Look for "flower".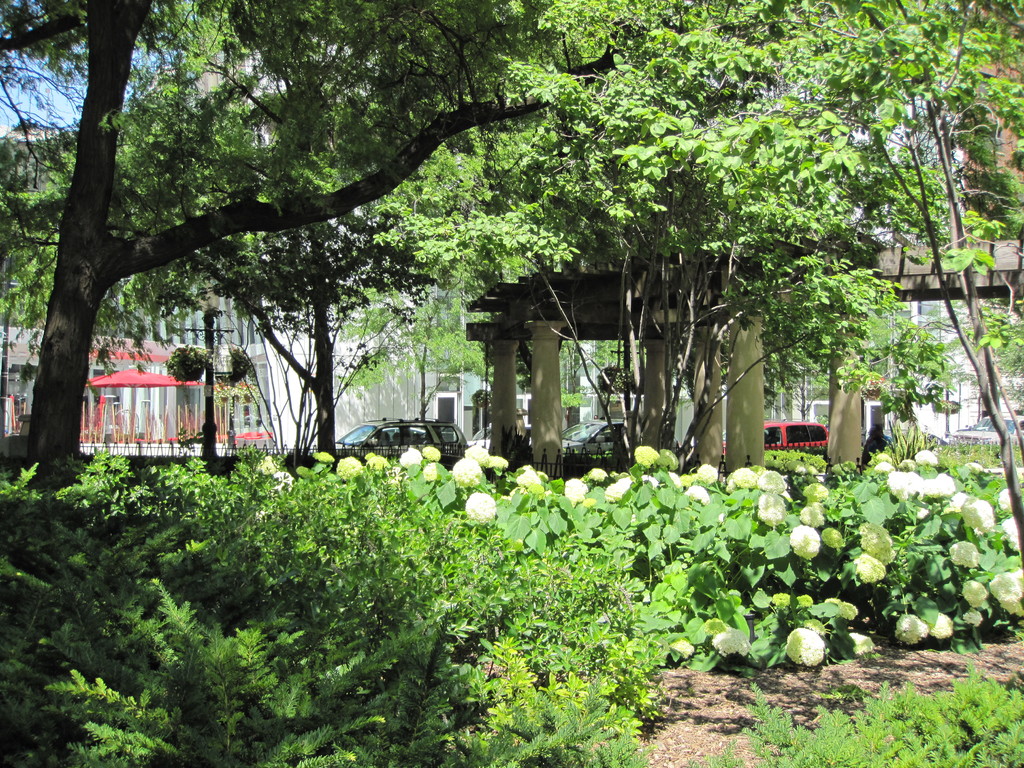
Found: rect(337, 458, 361, 477).
